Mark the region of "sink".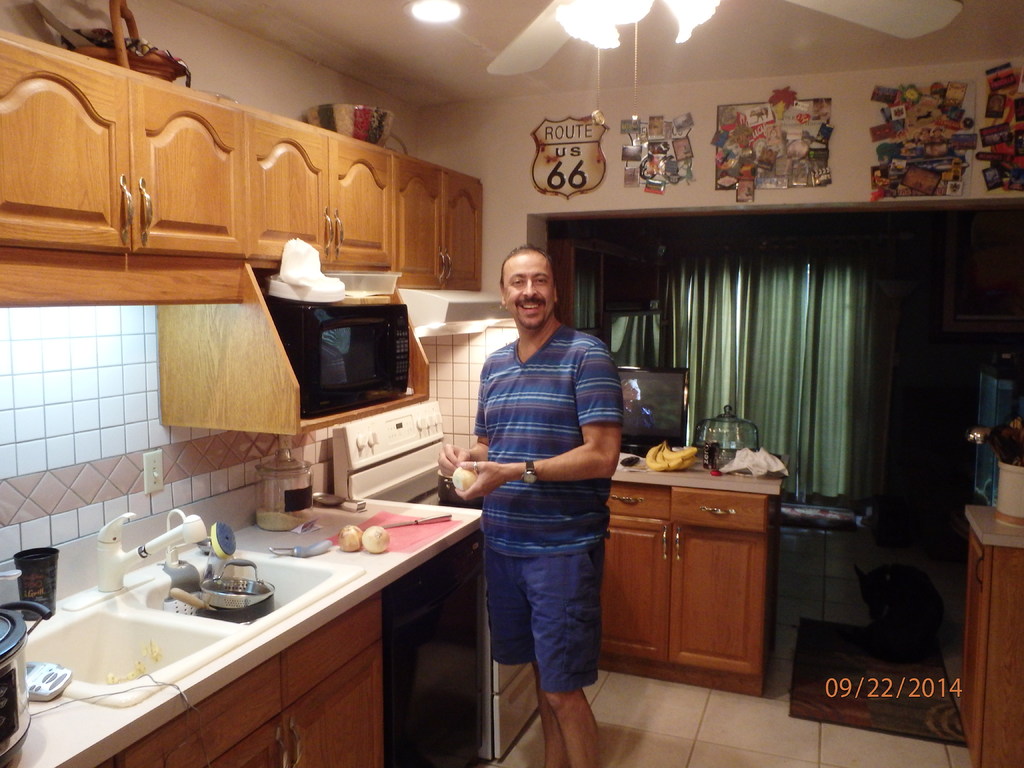
Region: Rect(37, 499, 456, 746).
